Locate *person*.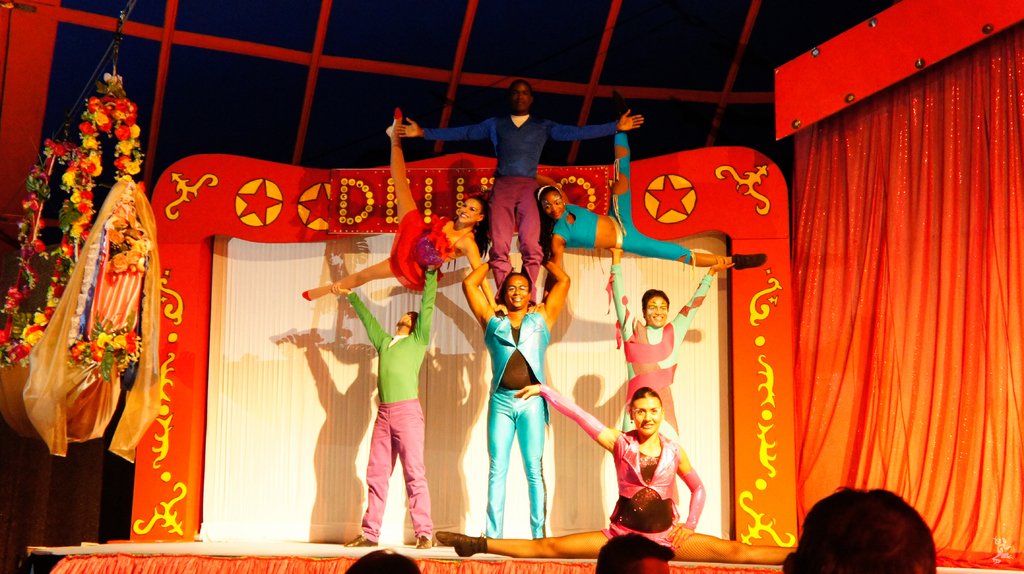
Bounding box: BBox(793, 484, 936, 573).
